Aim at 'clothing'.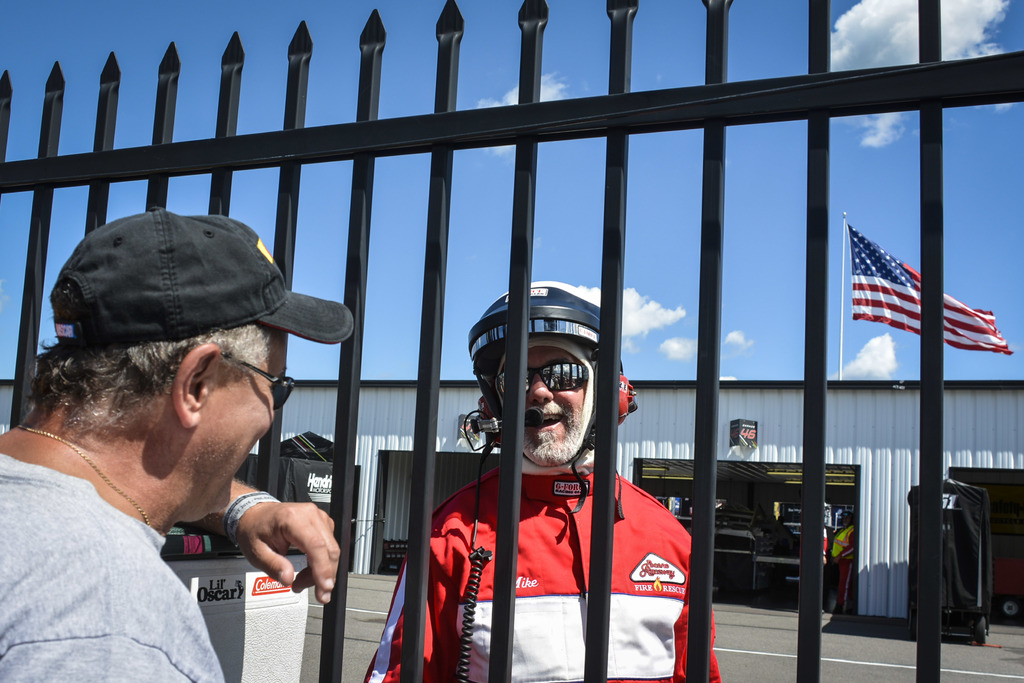
Aimed at [left=362, top=458, right=707, bottom=682].
